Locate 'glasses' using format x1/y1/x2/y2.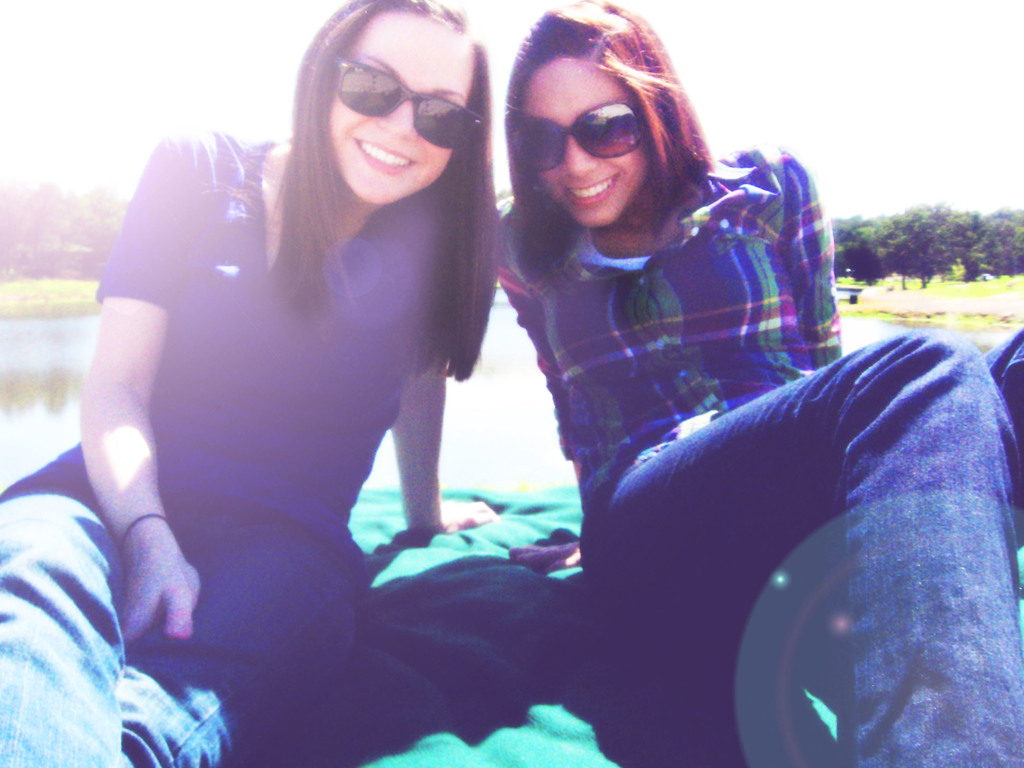
505/100/650/180.
